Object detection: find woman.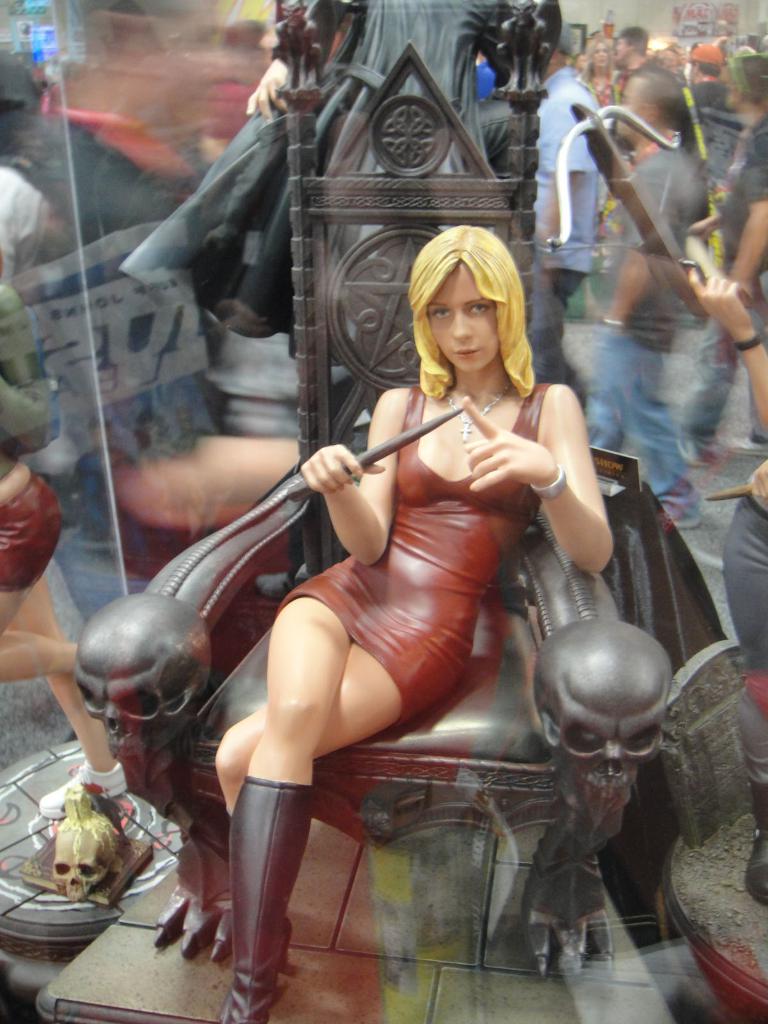
Rect(580, 36, 627, 111).
